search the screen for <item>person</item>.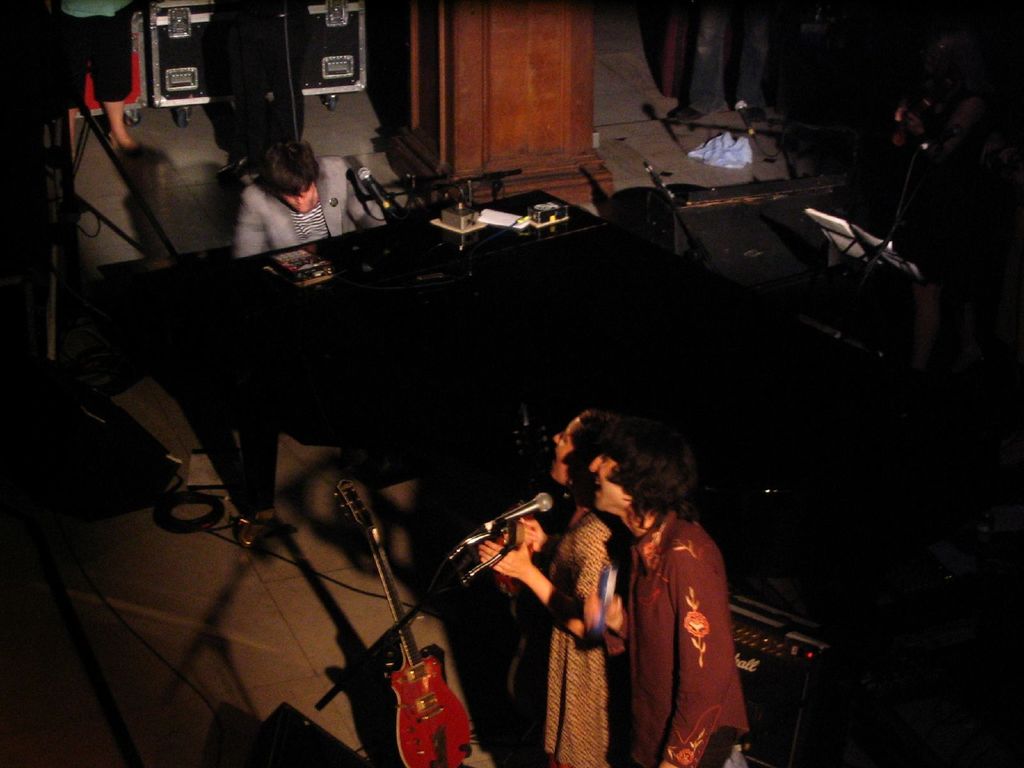
Found at select_region(232, 140, 388, 260).
